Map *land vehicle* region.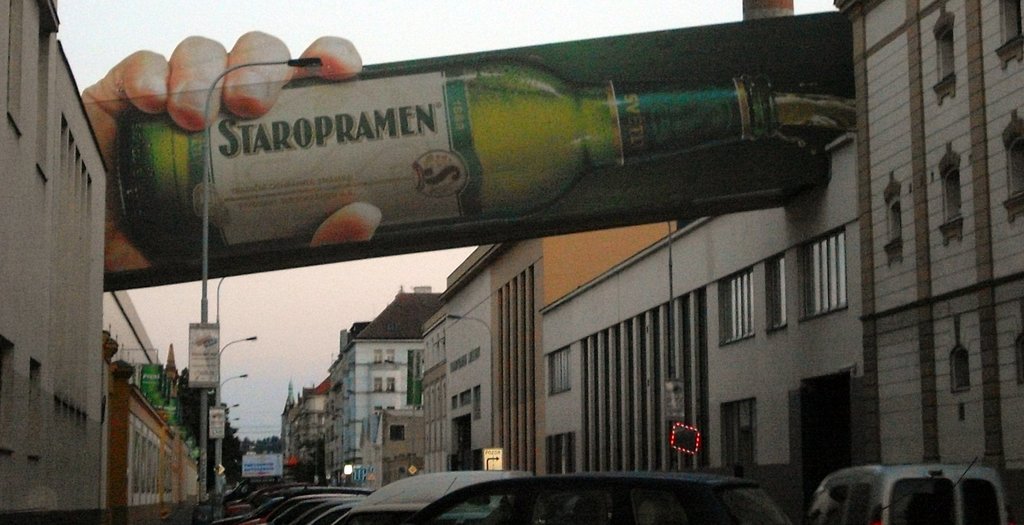
Mapped to <box>809,458,1010,524</box>.
